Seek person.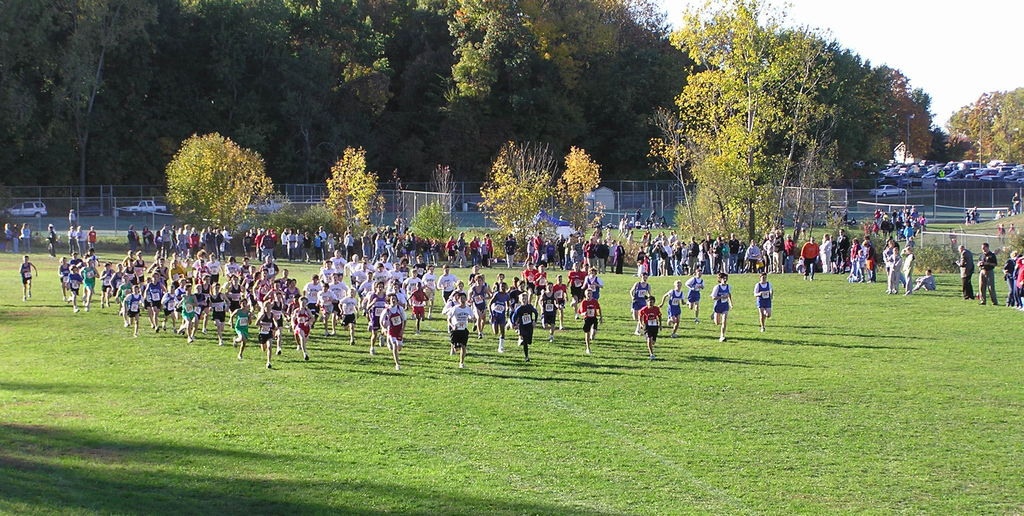
left=1002, top=249, right=1018, bottom=311.
